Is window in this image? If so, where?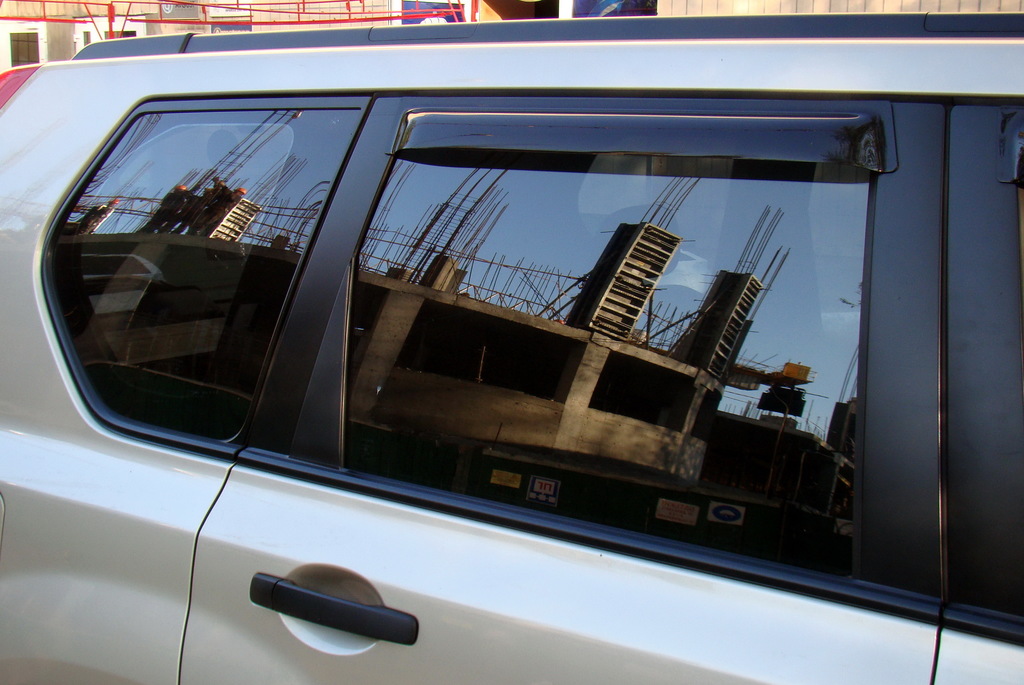
Yes, at locate(26, 90, 378, 463).
